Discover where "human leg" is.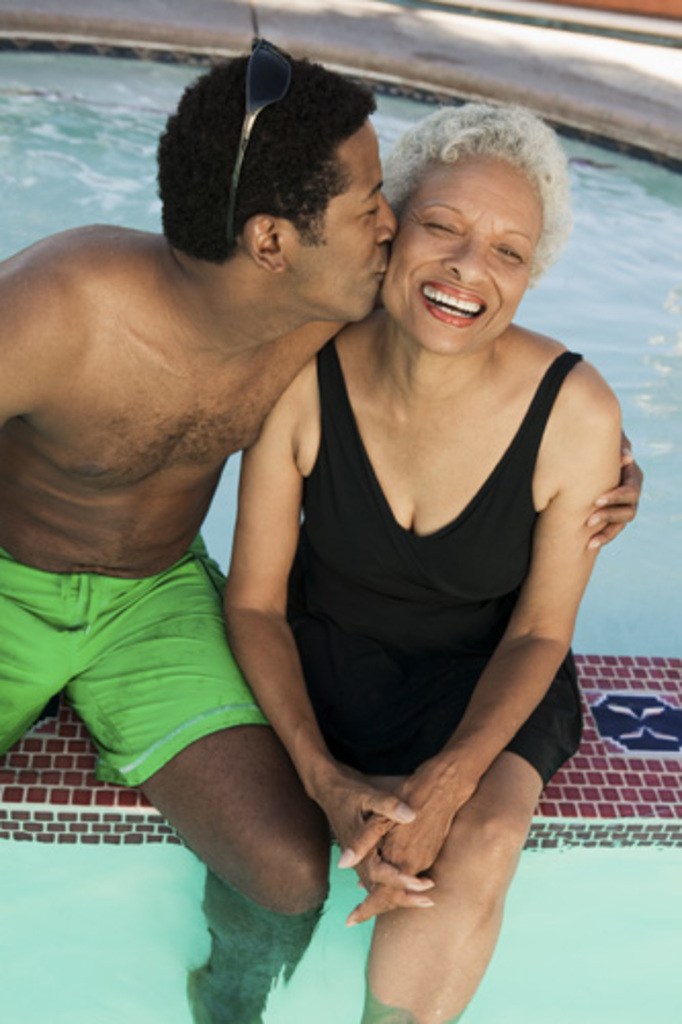
Discovered at (68,557,330,1022).
